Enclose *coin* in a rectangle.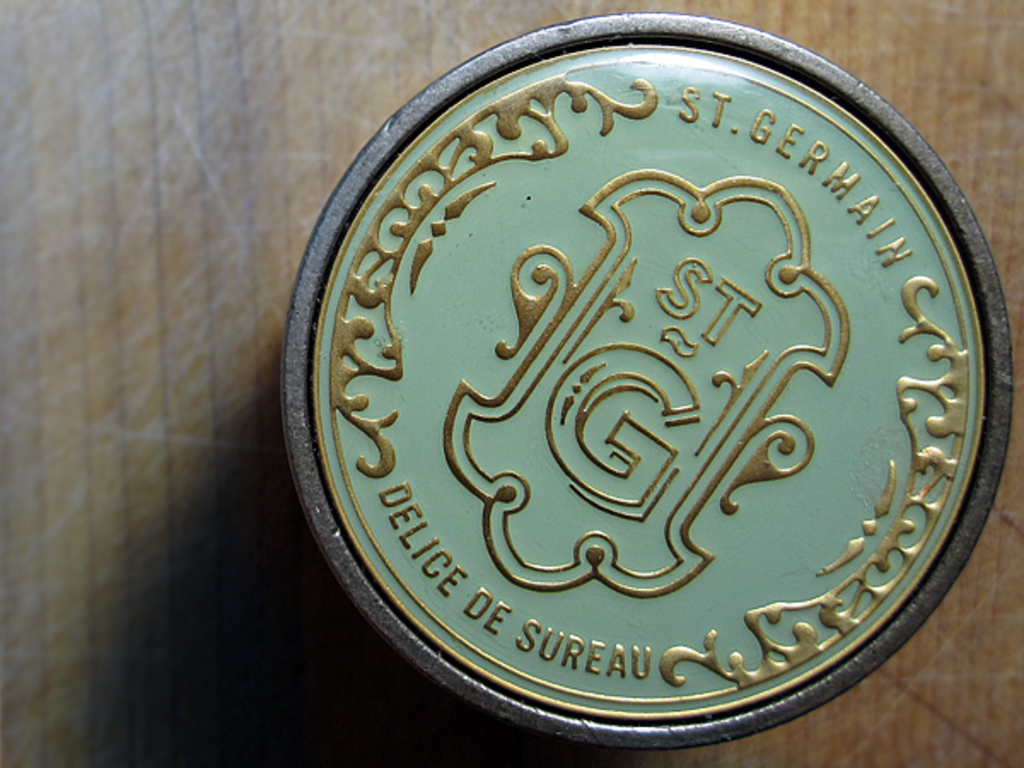
locate(276, 10, 1009, 734).
